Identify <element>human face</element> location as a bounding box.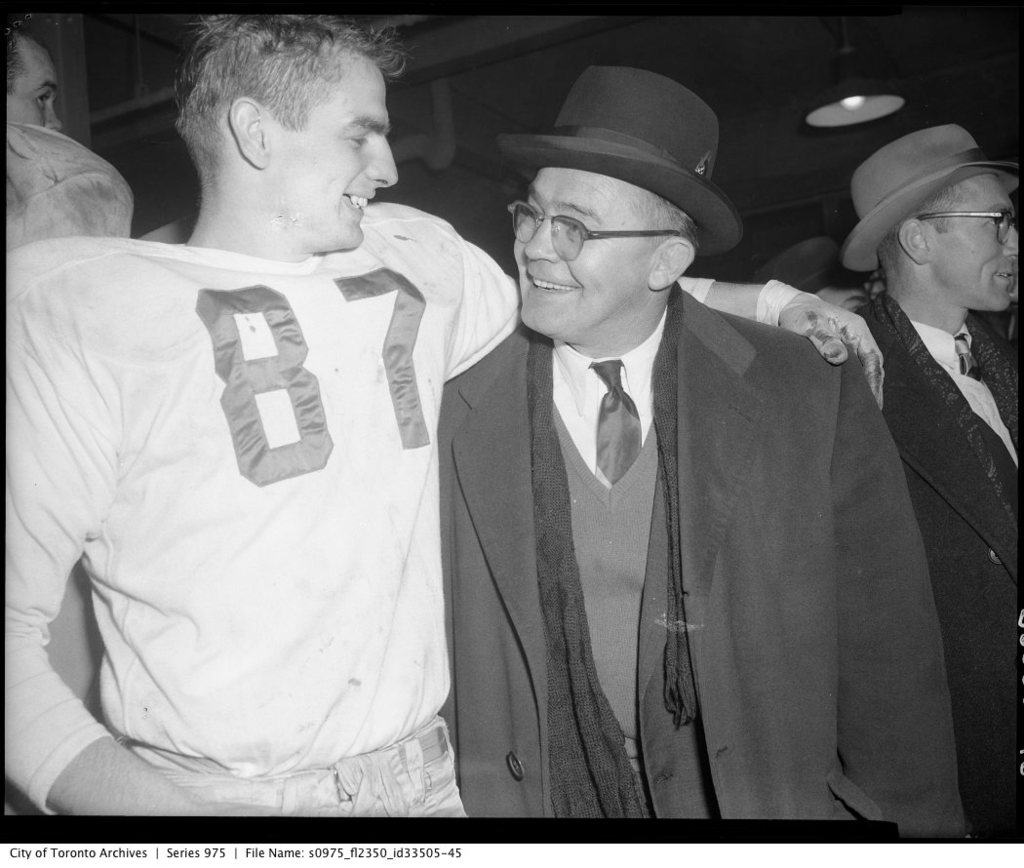
bbox=[933, 177, 1023, 317].
